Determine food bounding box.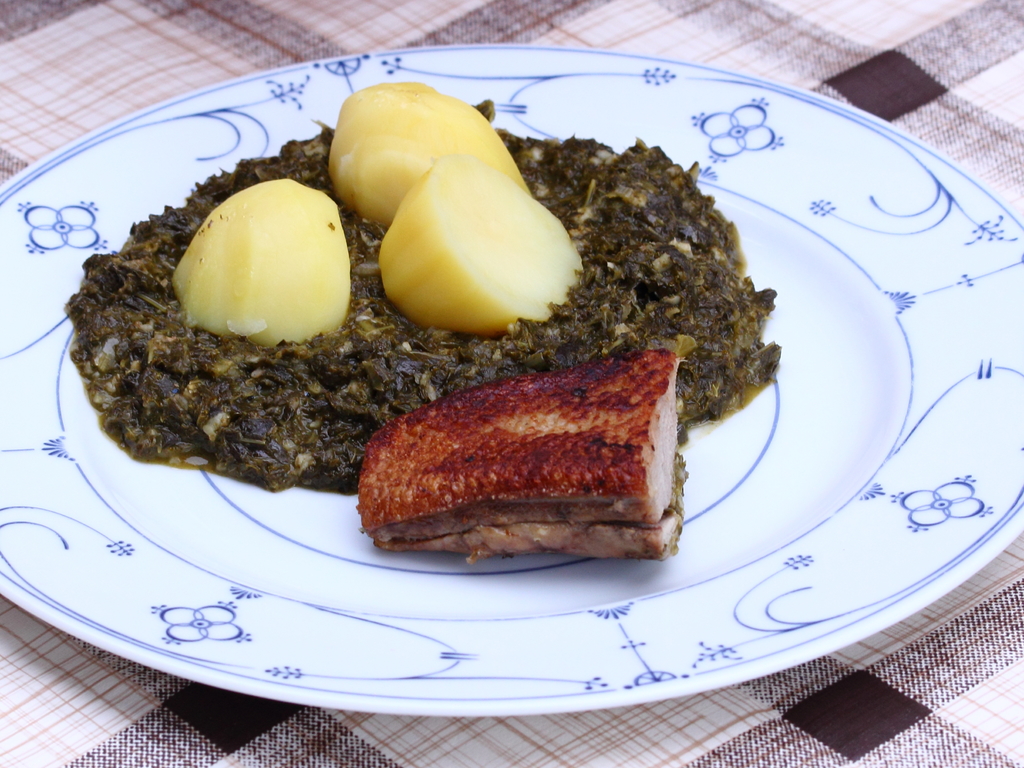
Determined: l=65, t=77, r=783, b=500.
